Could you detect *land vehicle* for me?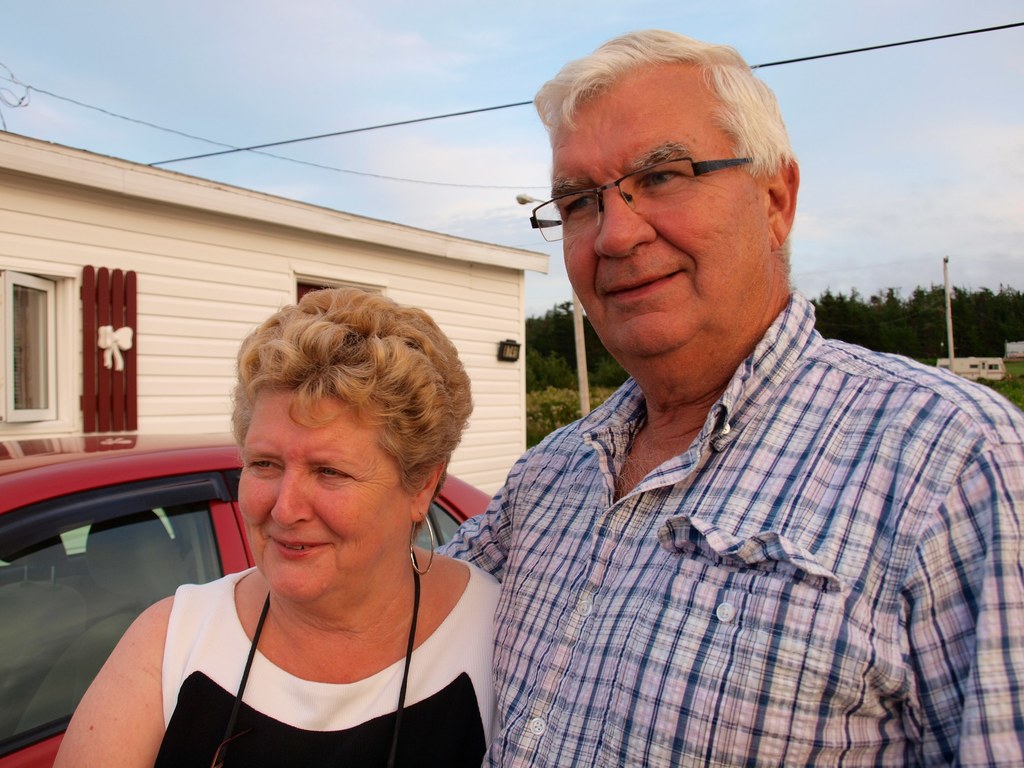
Detection result: bbox=(0, 430, 492, 767).
